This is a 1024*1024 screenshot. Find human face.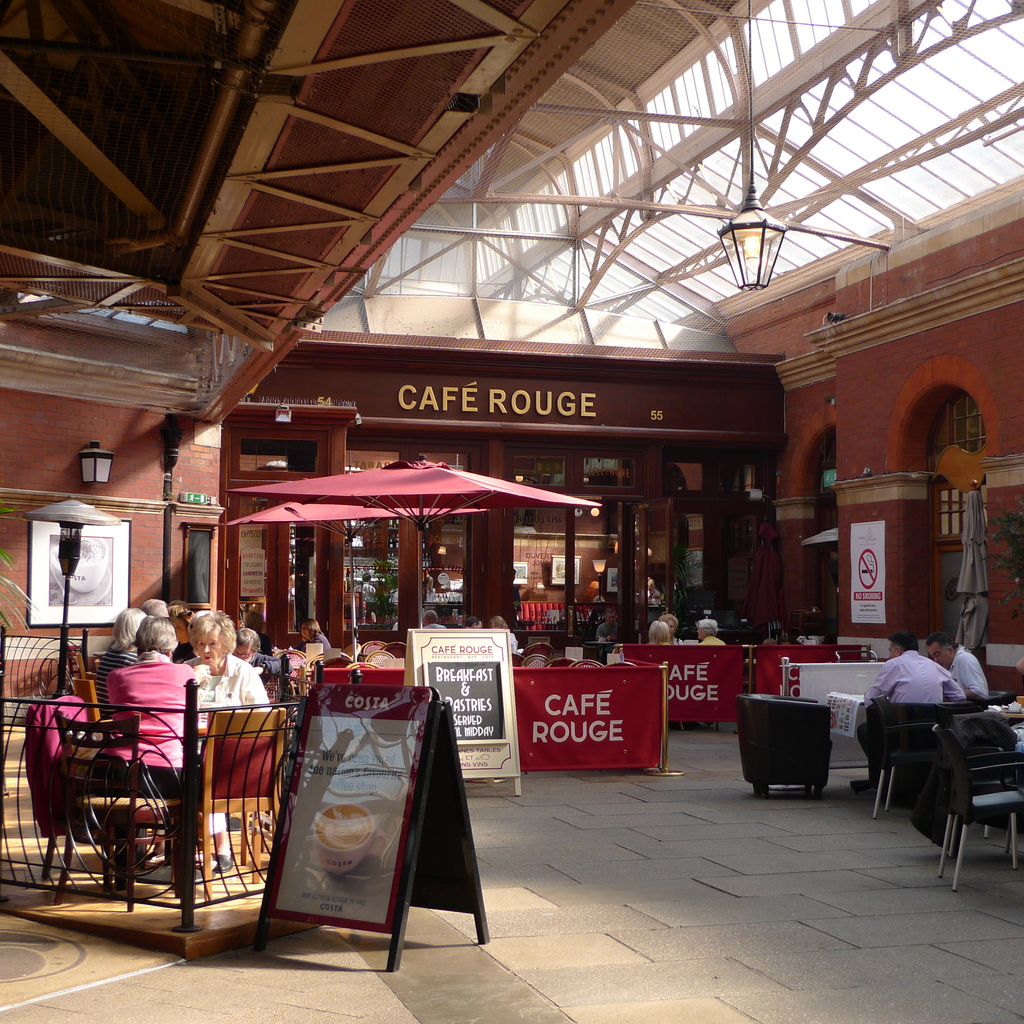
Bounding box: (left=195, top=628, right=220, bottom=662).
